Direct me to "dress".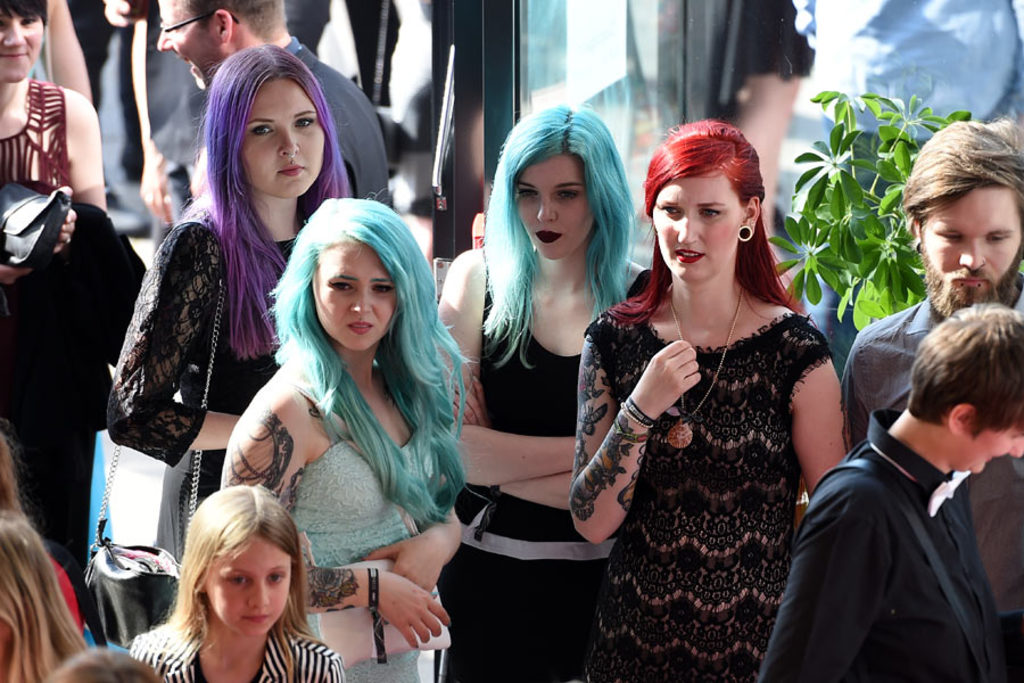
Direction: <bbox>290, 367, 443, 682</bbox>.
